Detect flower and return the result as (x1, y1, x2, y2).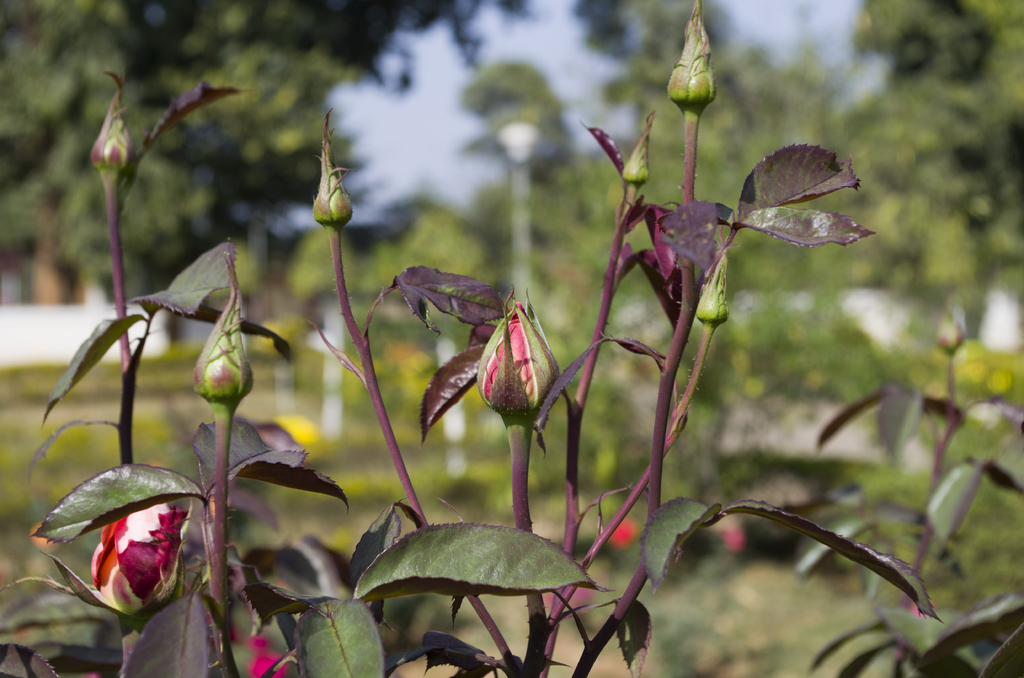
(14, 501, 196, 629).
